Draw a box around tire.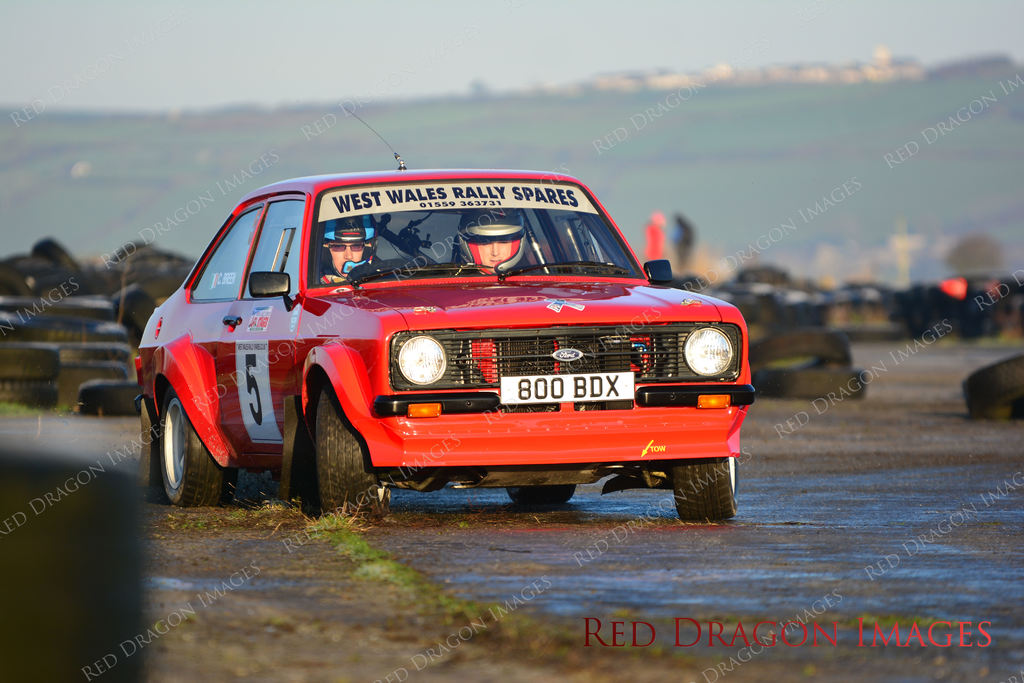
<region>109, 288, 159, 339</region>.
